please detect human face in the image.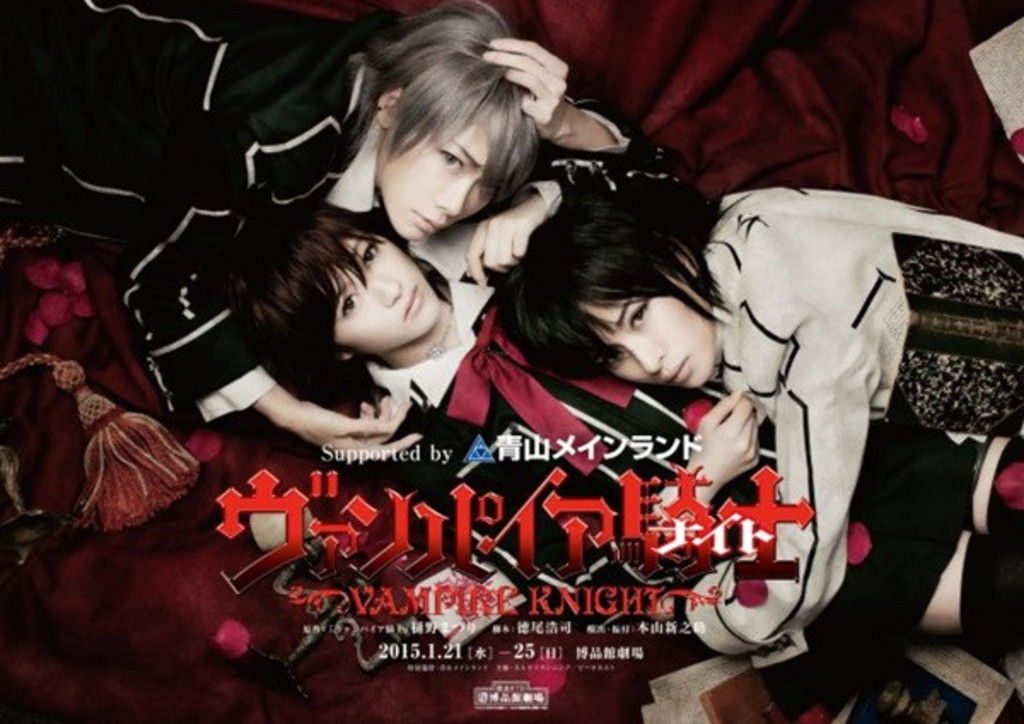
box=[331, 229, 439, 360].
